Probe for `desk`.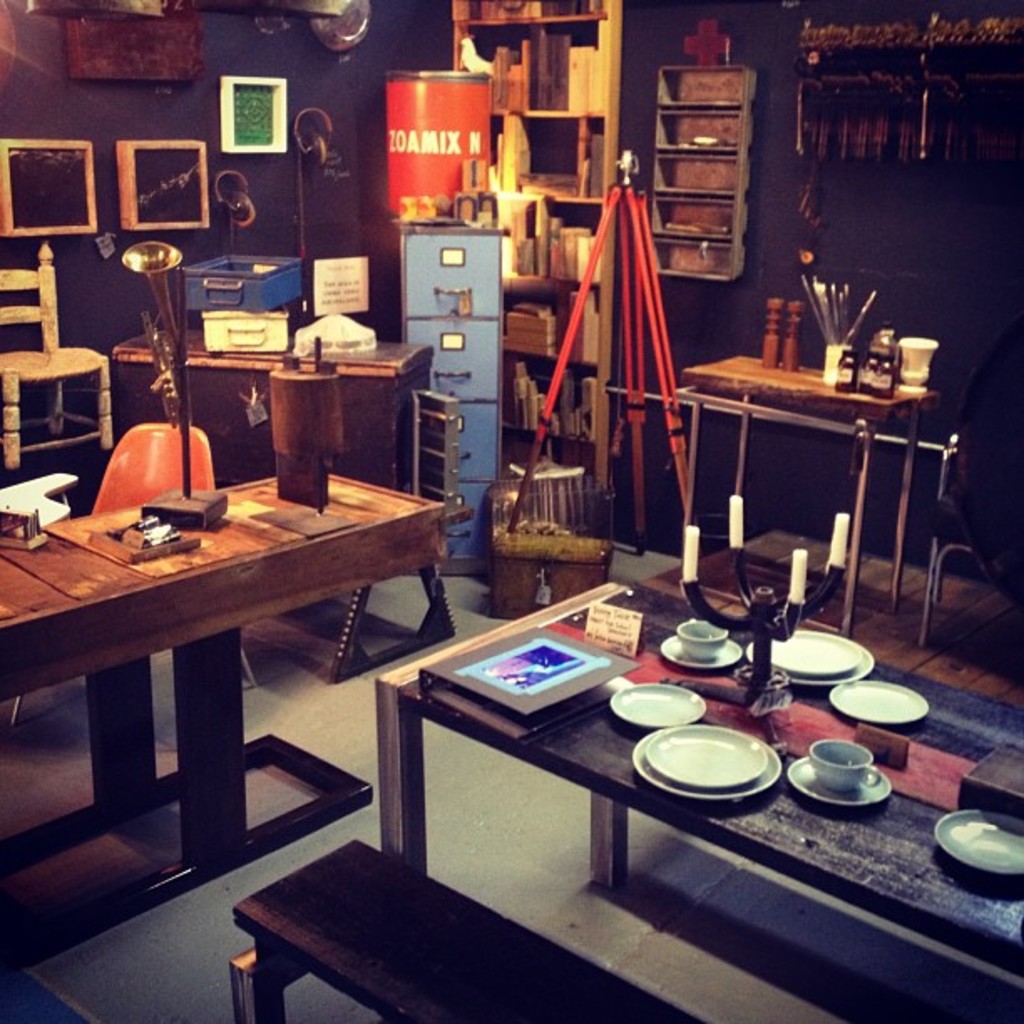
Probe result: bbox=(107, 311, 438, 495).
